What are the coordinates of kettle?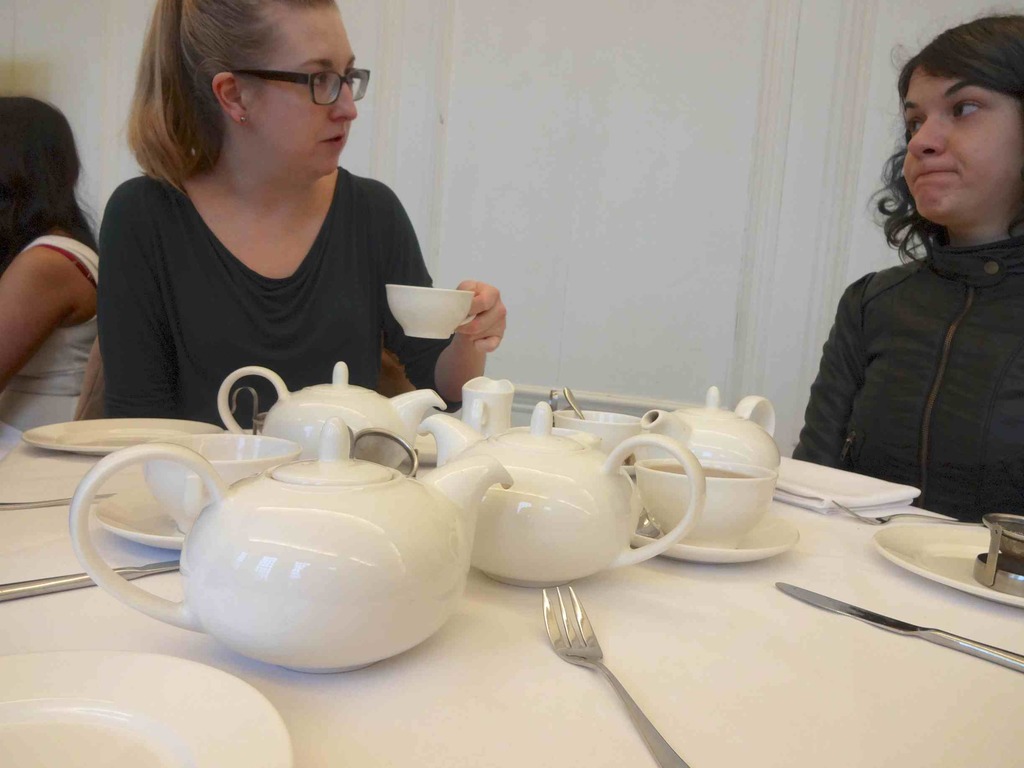
58 411 518 680.
